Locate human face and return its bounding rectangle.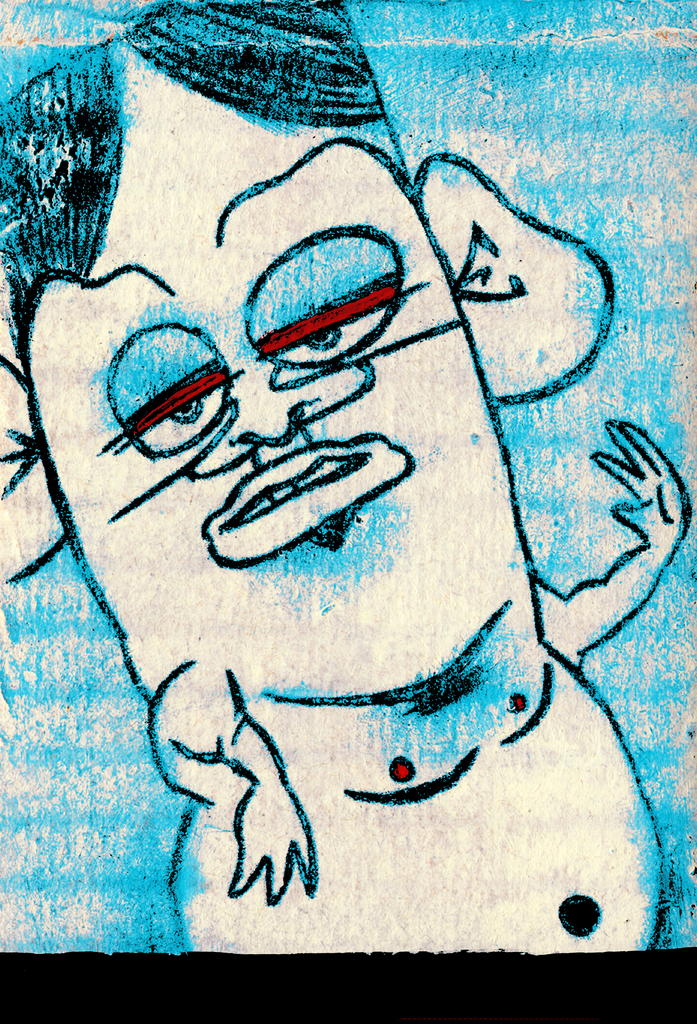
select_region(29, 44, 525, 691).
